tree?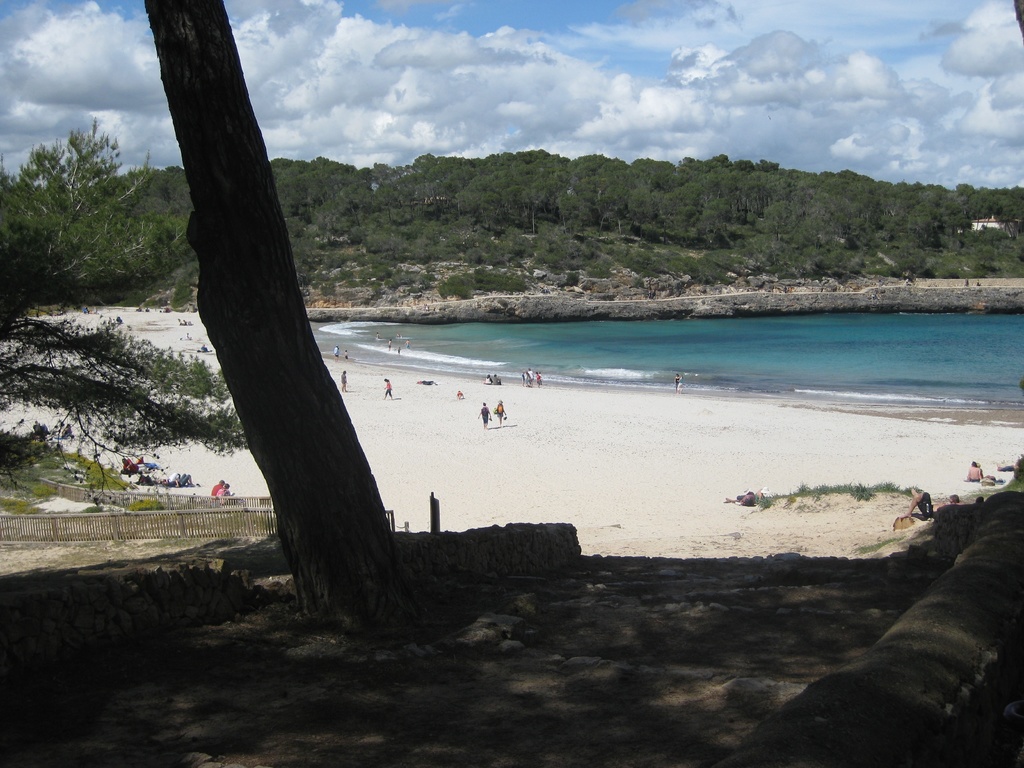
<bbox>0, 115, 197, 316</bbox>
